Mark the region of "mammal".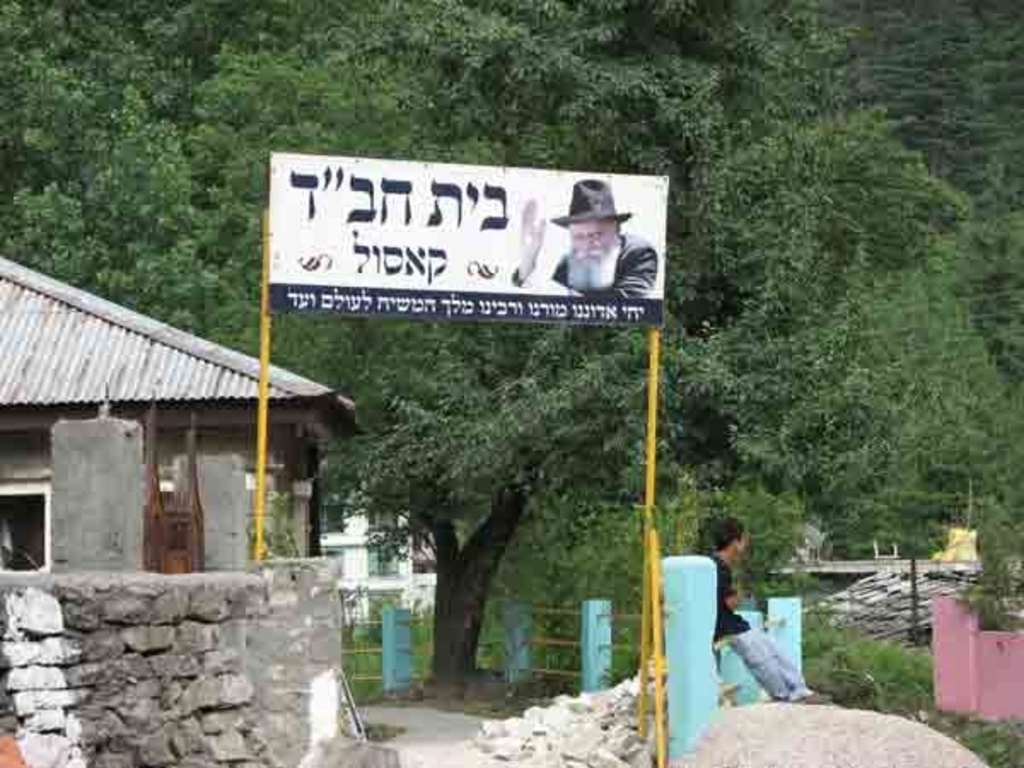
Region: <region>713, 515, 835, 707</region>.
